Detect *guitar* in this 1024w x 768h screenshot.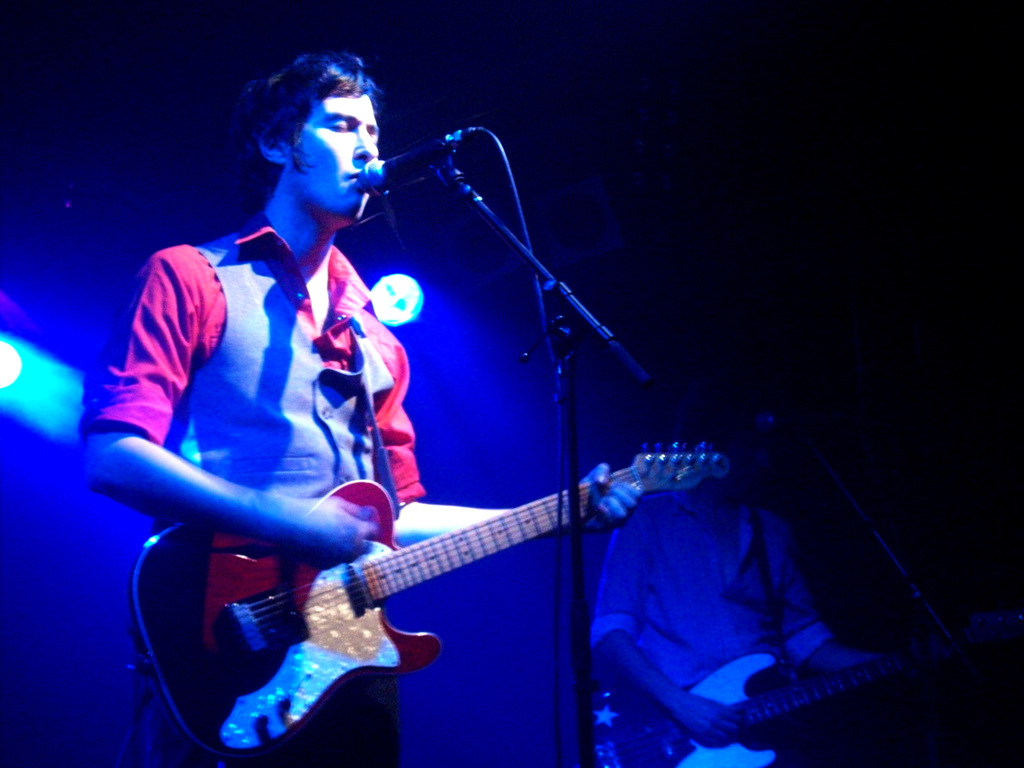
Detection: rect(578, 627, 964, 767).
